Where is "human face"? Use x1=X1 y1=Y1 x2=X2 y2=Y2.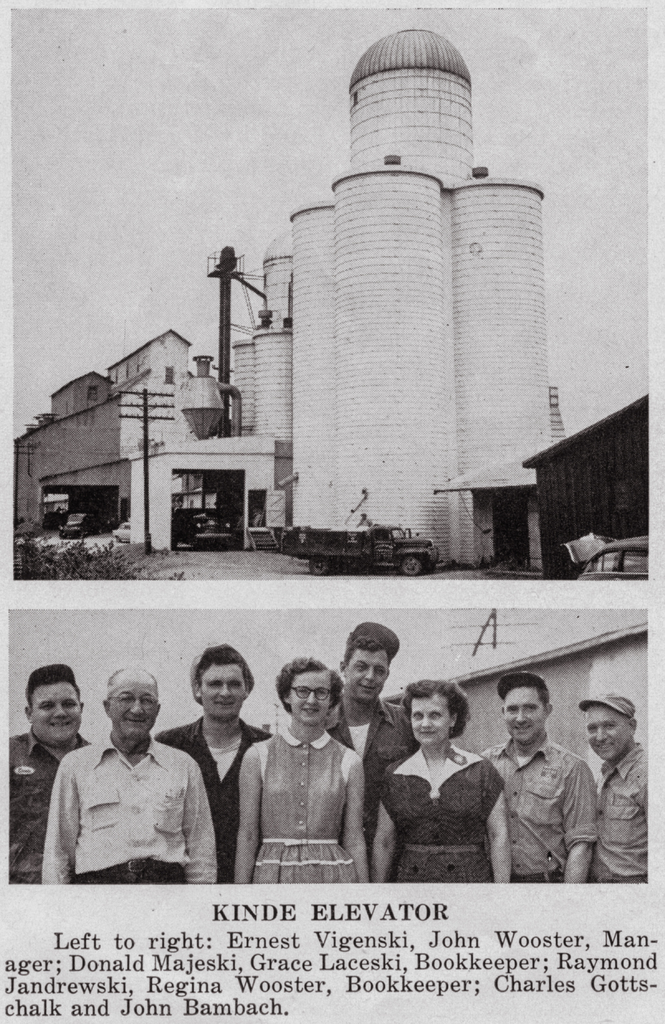
x1=200 y1=660 x2=246 y2=719.
